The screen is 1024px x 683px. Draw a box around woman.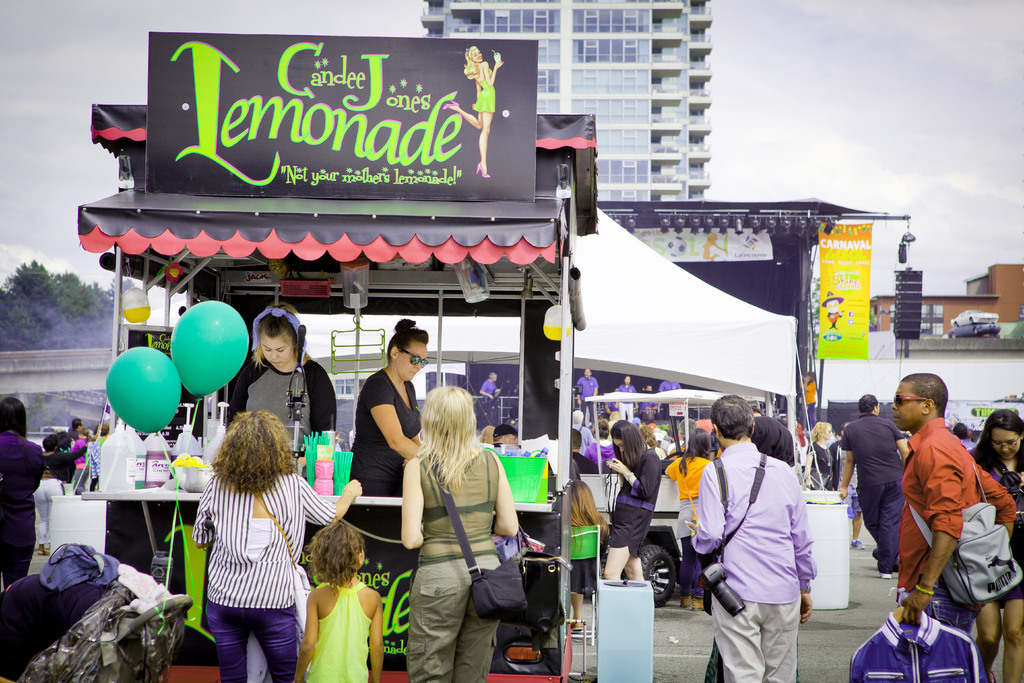
BBox(602, 420, 657, 580).
